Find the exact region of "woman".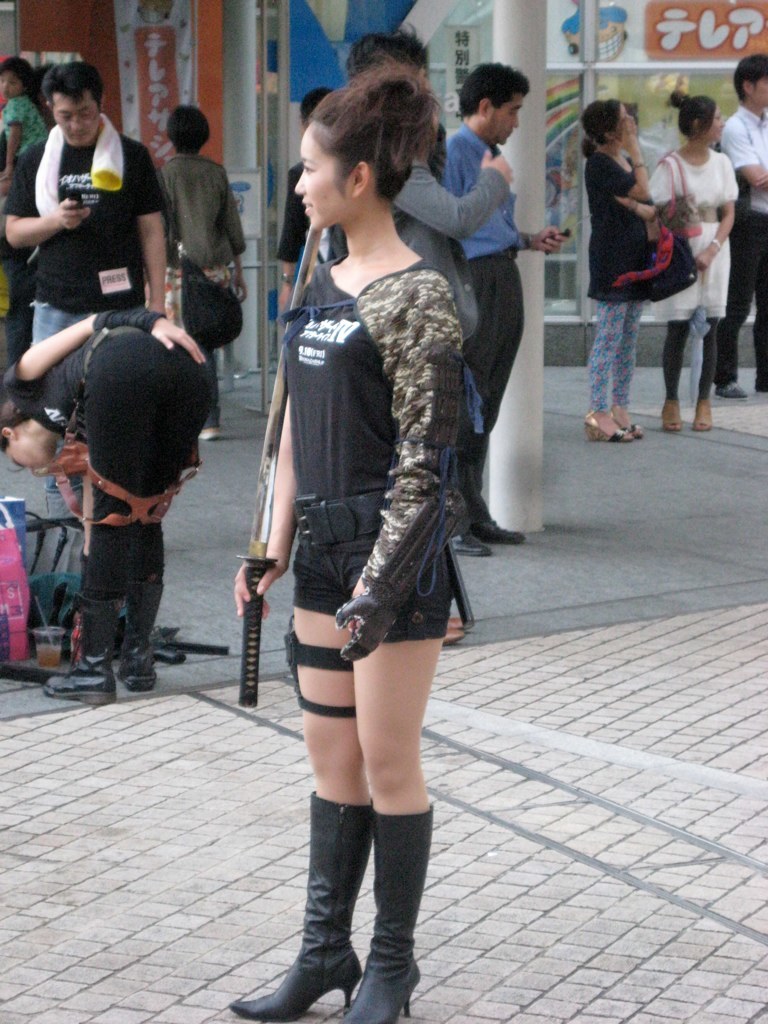
Exact region: 649,89,740,433.
